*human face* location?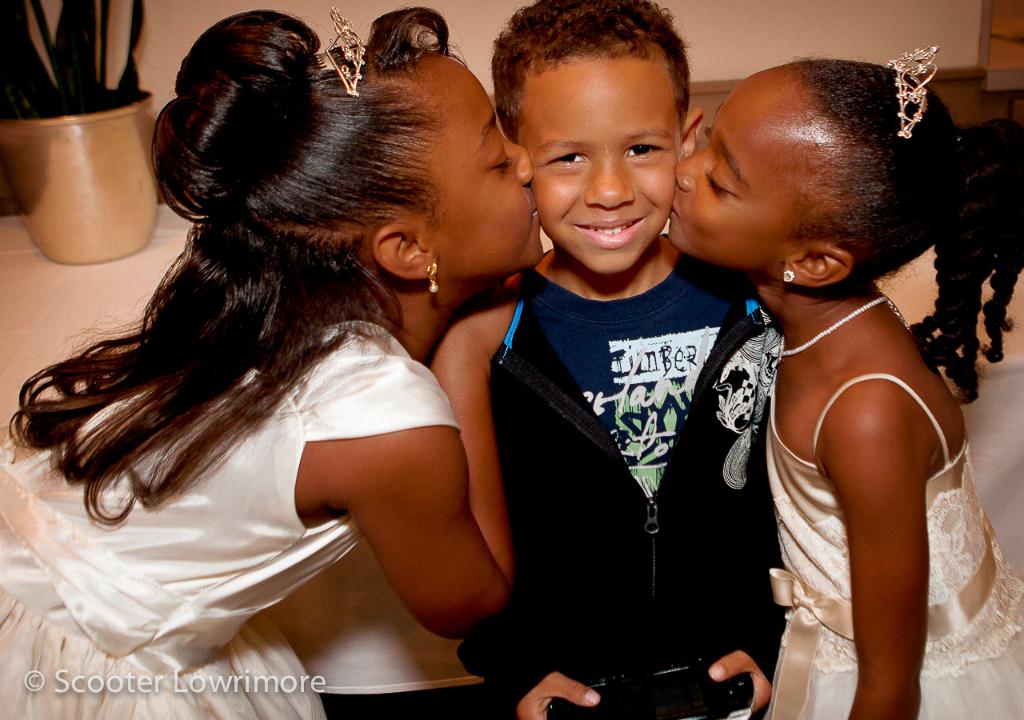
BBox(519, 56, 674, 270)
